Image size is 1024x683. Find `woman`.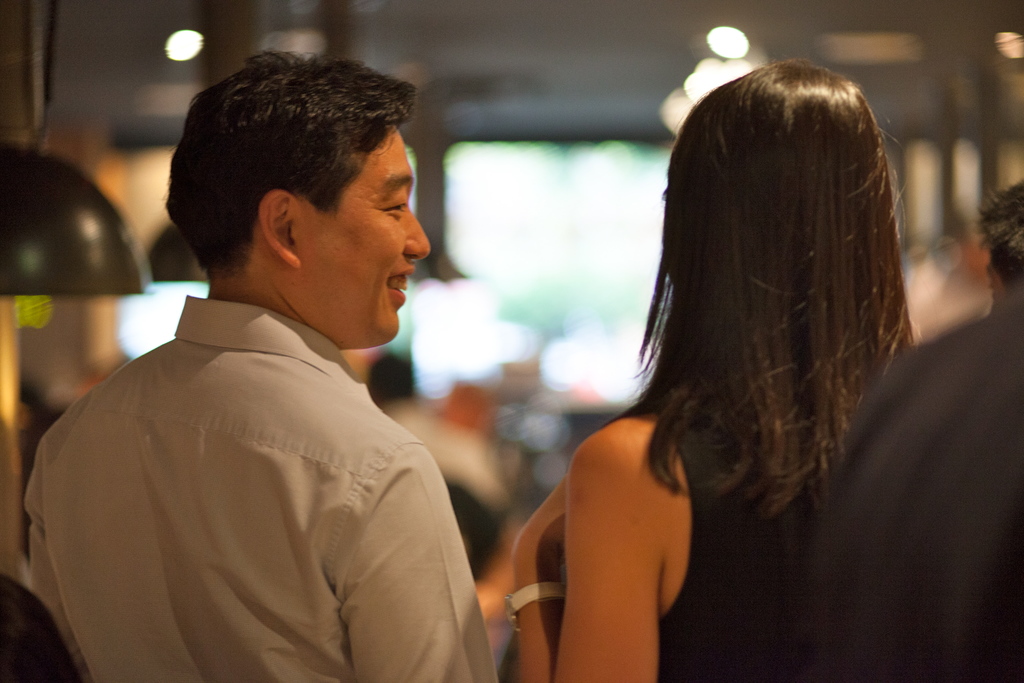
box=[524, 40, 923, 666].
